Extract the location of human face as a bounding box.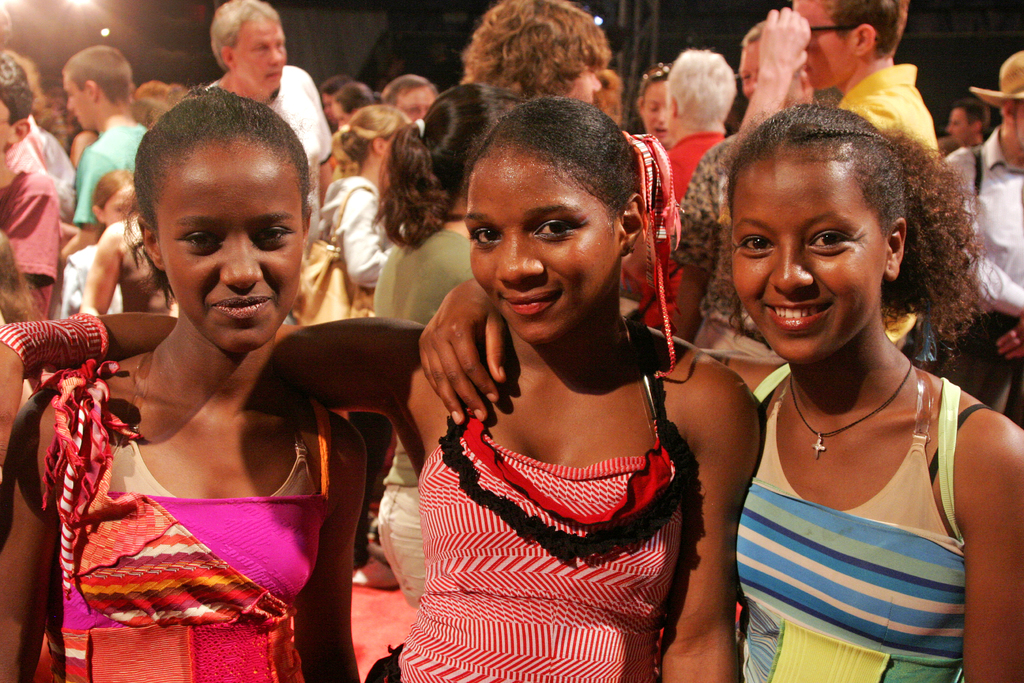
464, 156, 616, 338.
